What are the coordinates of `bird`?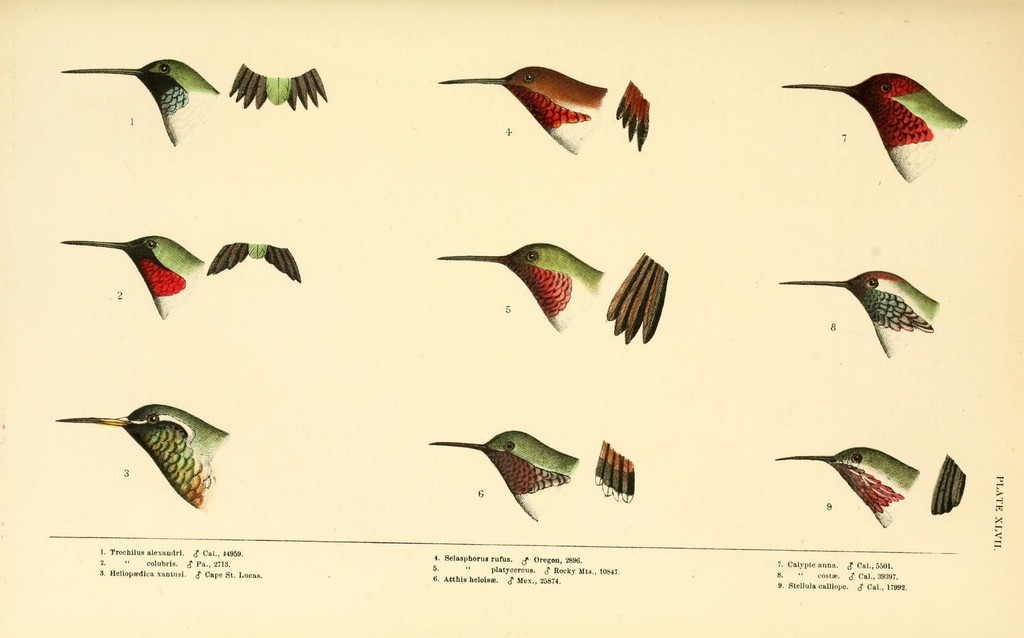
(left=51, top=45, right=335, bottom=149).
